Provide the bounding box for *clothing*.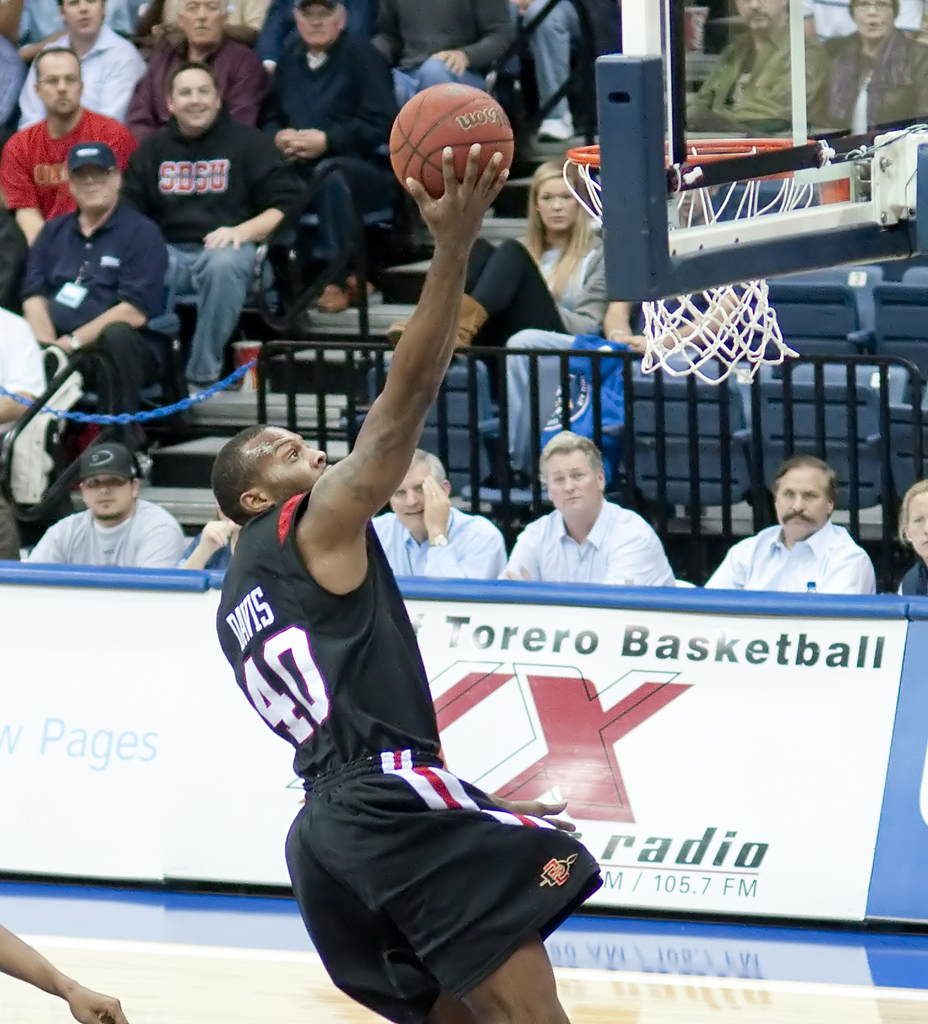
(253,29,405,266).
